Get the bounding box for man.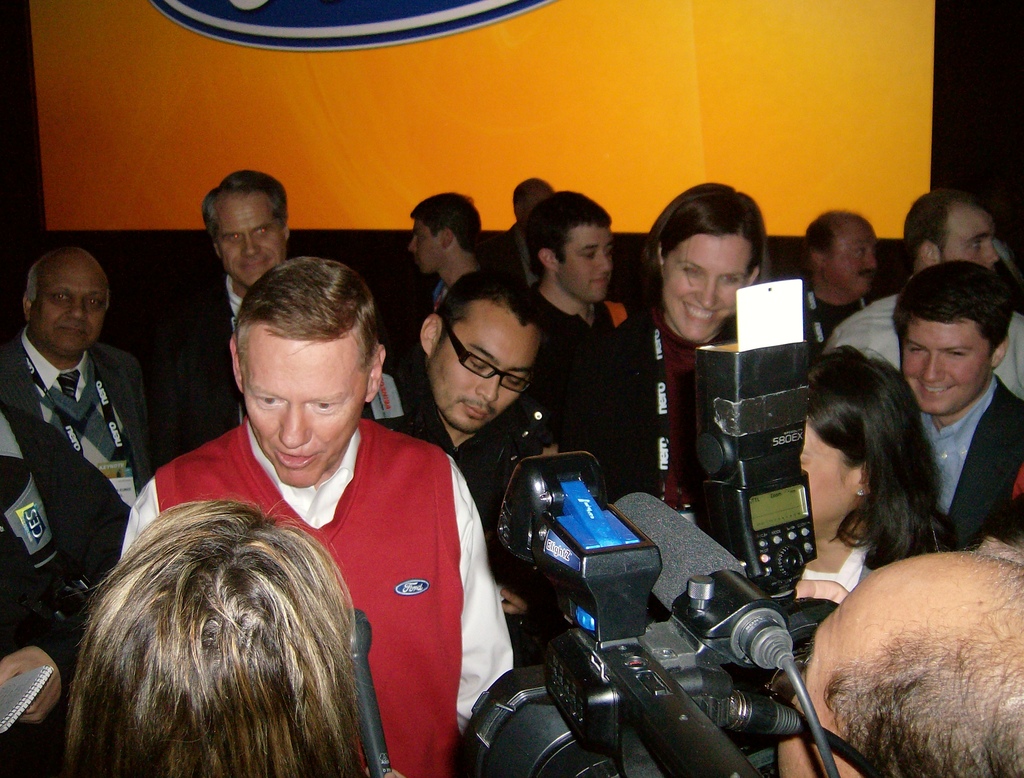
<region>145, 169, 420, 484</region>.
